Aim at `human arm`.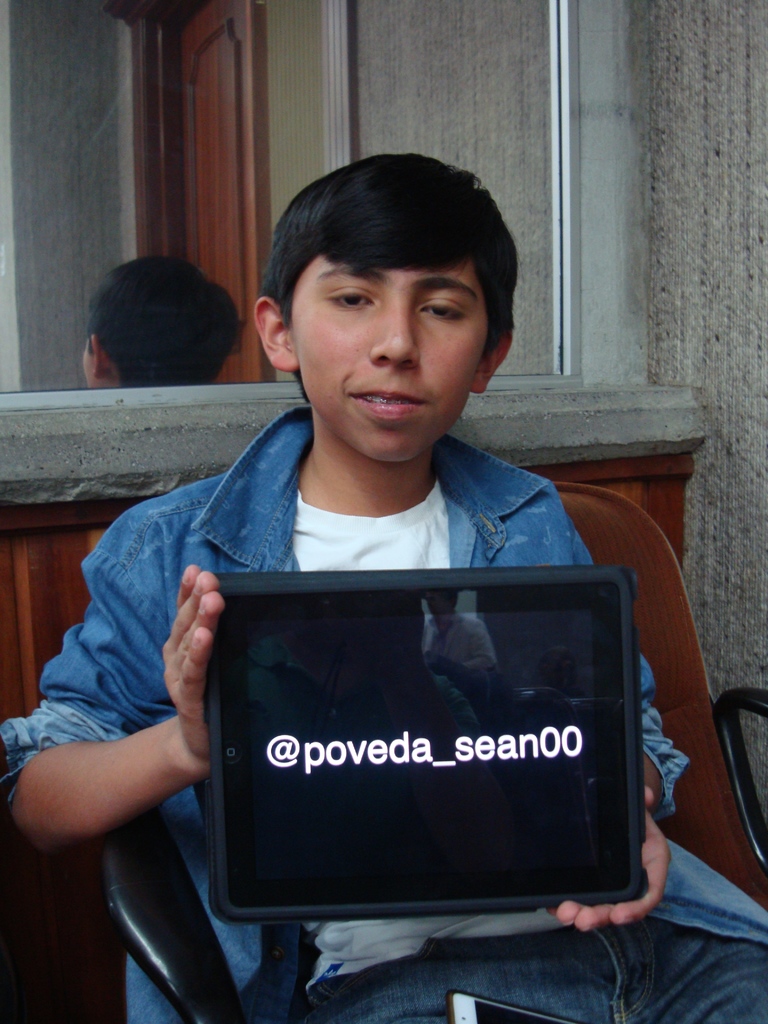
Aimed at 16,553,221,947.
